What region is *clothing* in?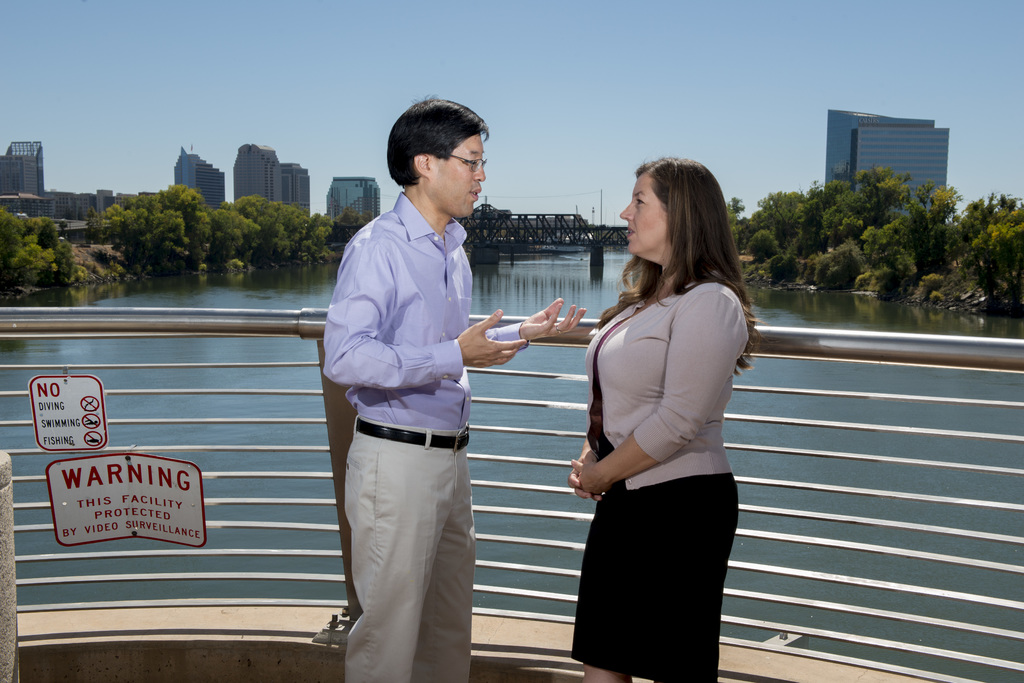
box=[319, 188, 524, 682].
